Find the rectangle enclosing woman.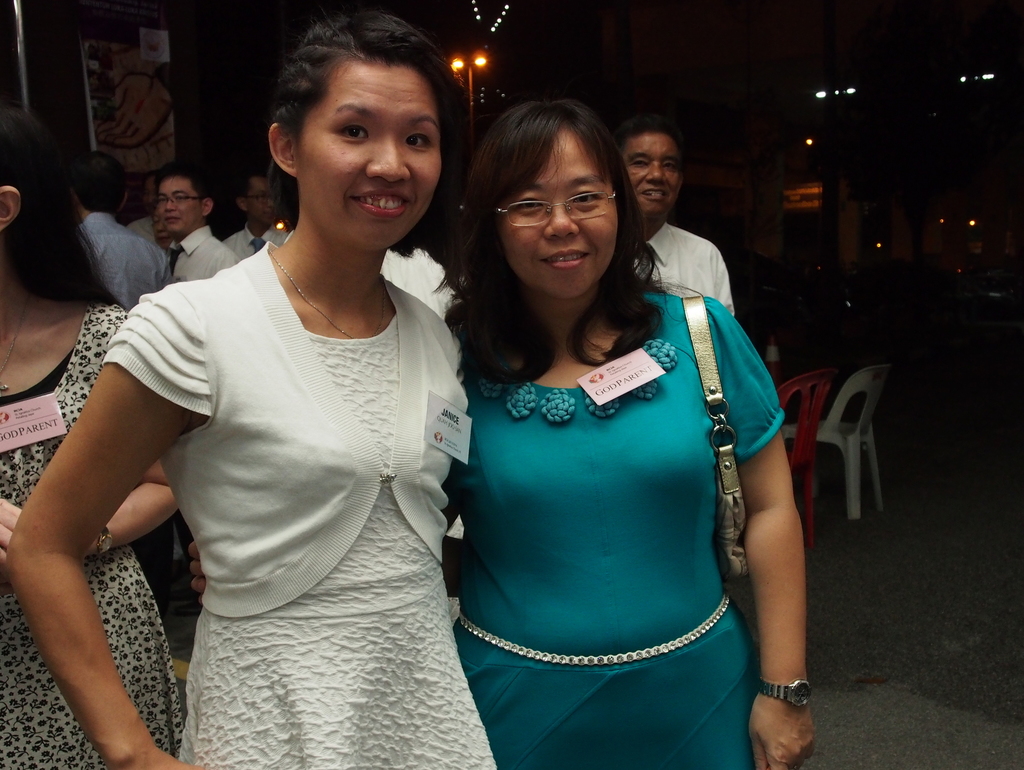
(189,98,823,769).
